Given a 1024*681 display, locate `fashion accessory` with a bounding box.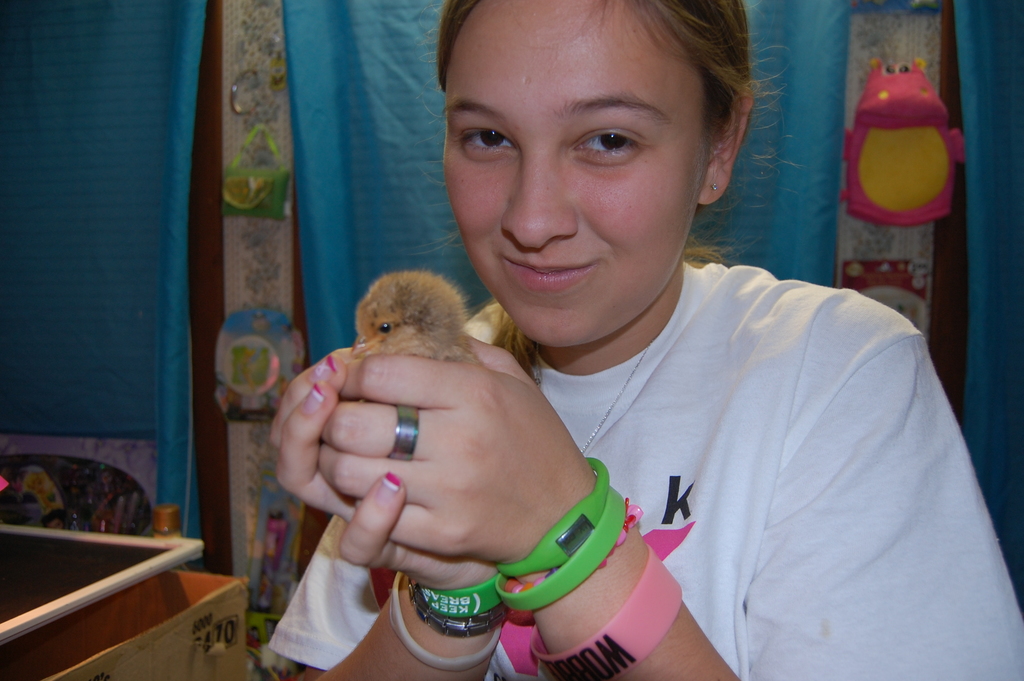
Located: [x1=314, y1=385, x2=323, y2=401].
